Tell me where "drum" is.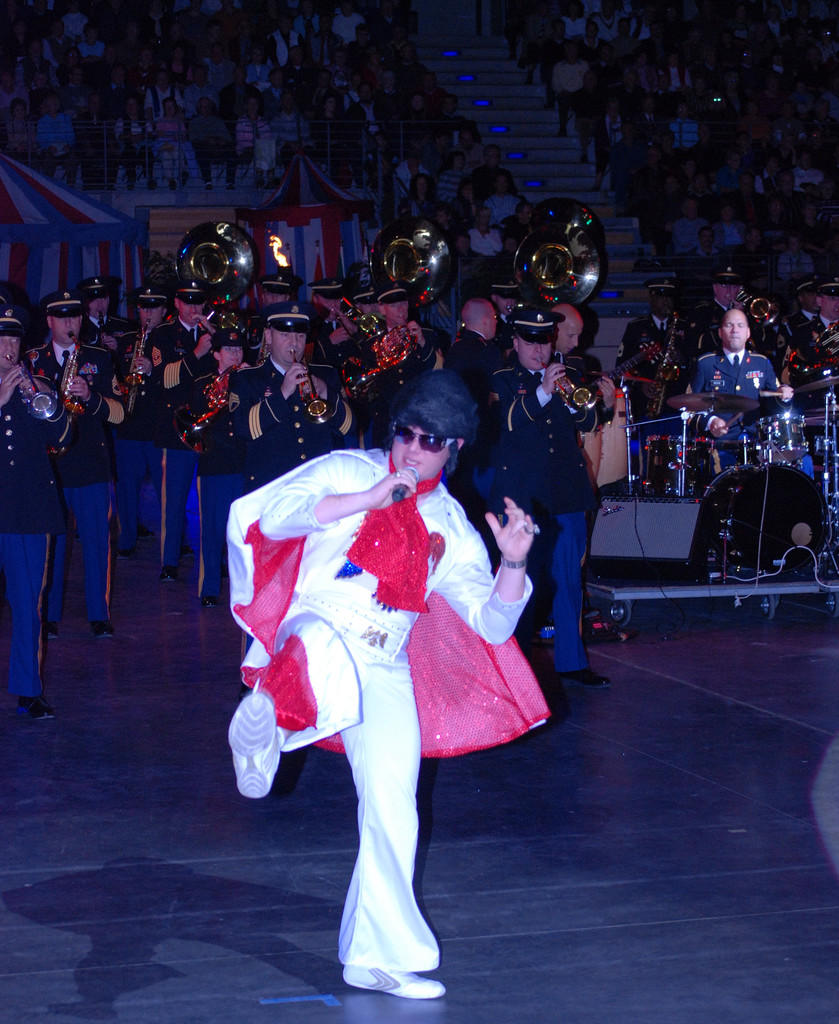
"drum" is at 705:460:829:579.
